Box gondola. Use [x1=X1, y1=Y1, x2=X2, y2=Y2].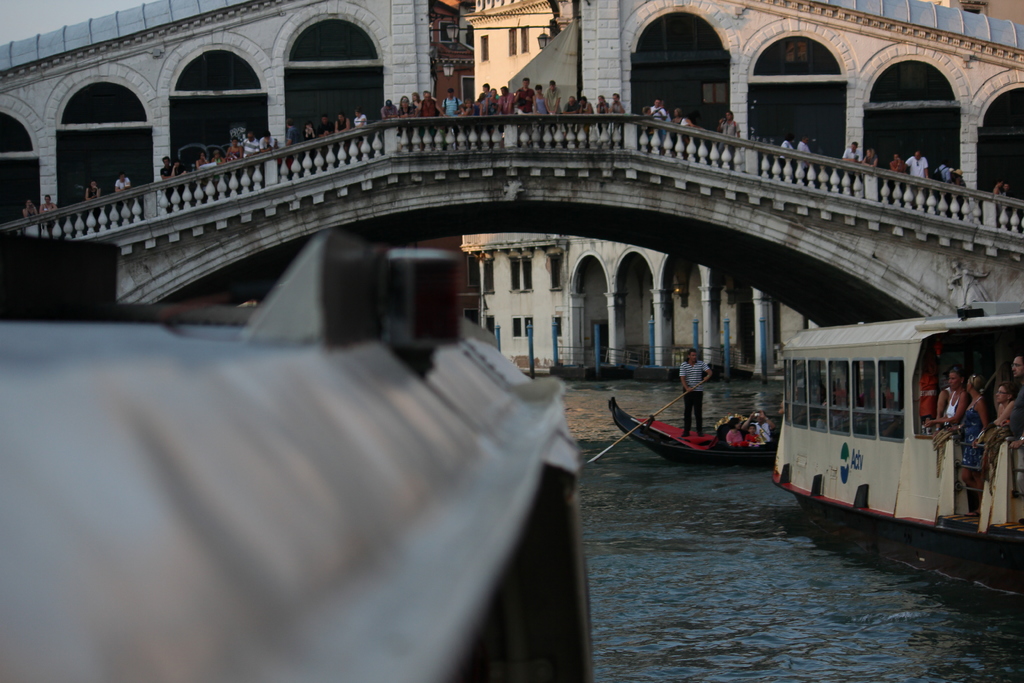
[x1=632, y1=397, x2=792, y2=484].
